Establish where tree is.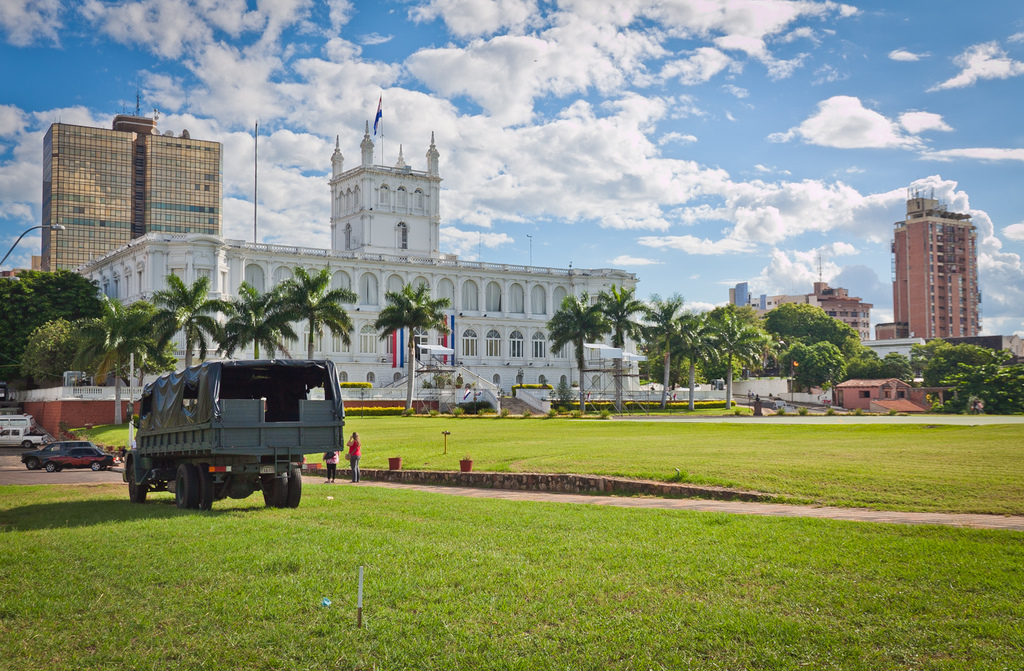
Established at 713:302:769:412.
